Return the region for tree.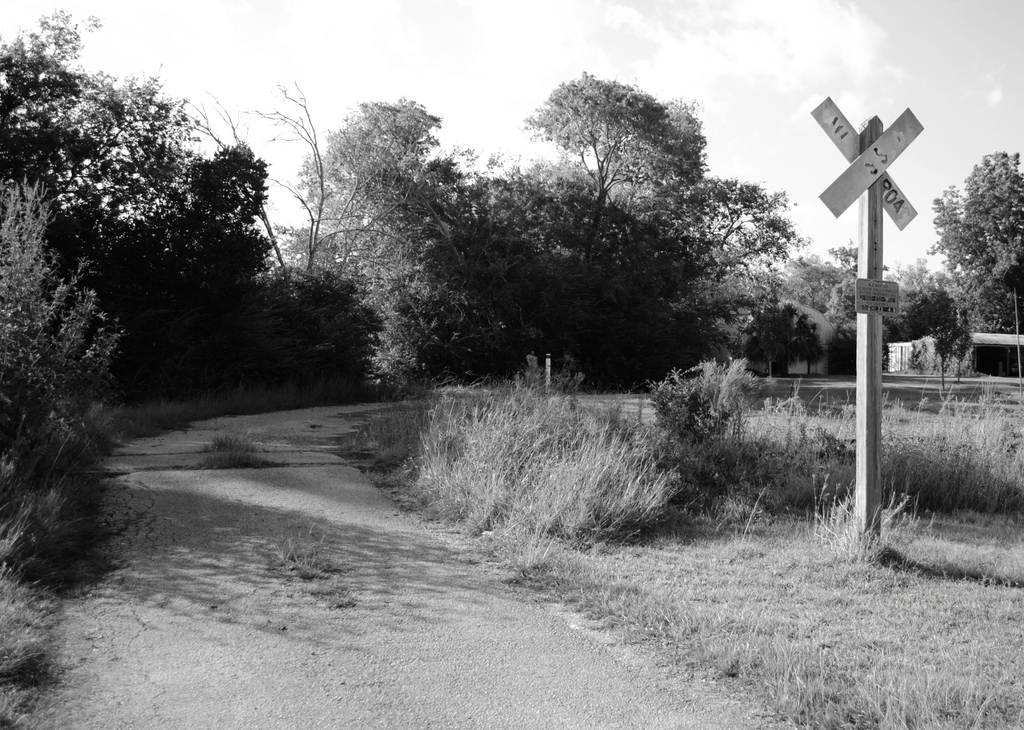
pyautogui.locateOnScreen(241, 73, 395, 288).
